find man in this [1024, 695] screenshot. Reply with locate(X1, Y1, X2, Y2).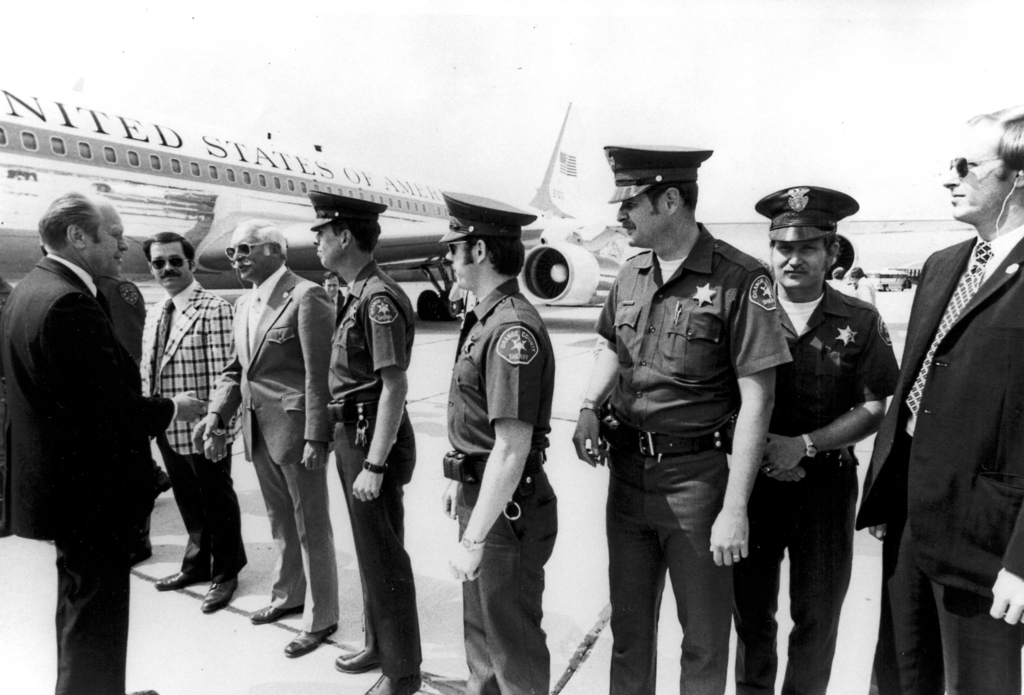
locate(855, 102, 1023, 694).
